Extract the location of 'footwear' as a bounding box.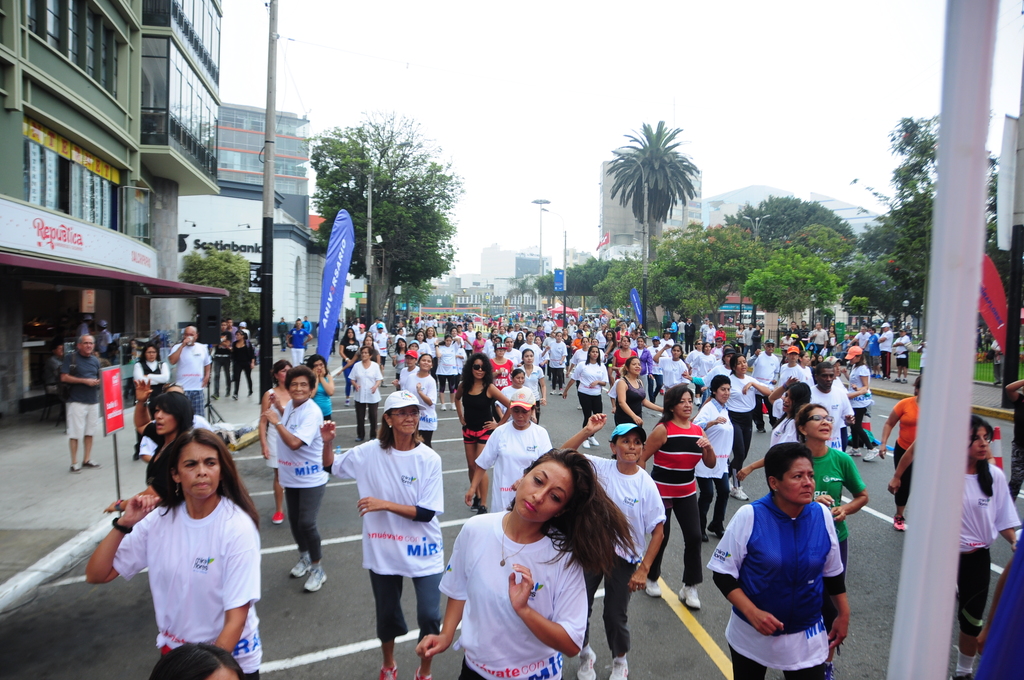
<box>728,486,750,498</box>.
